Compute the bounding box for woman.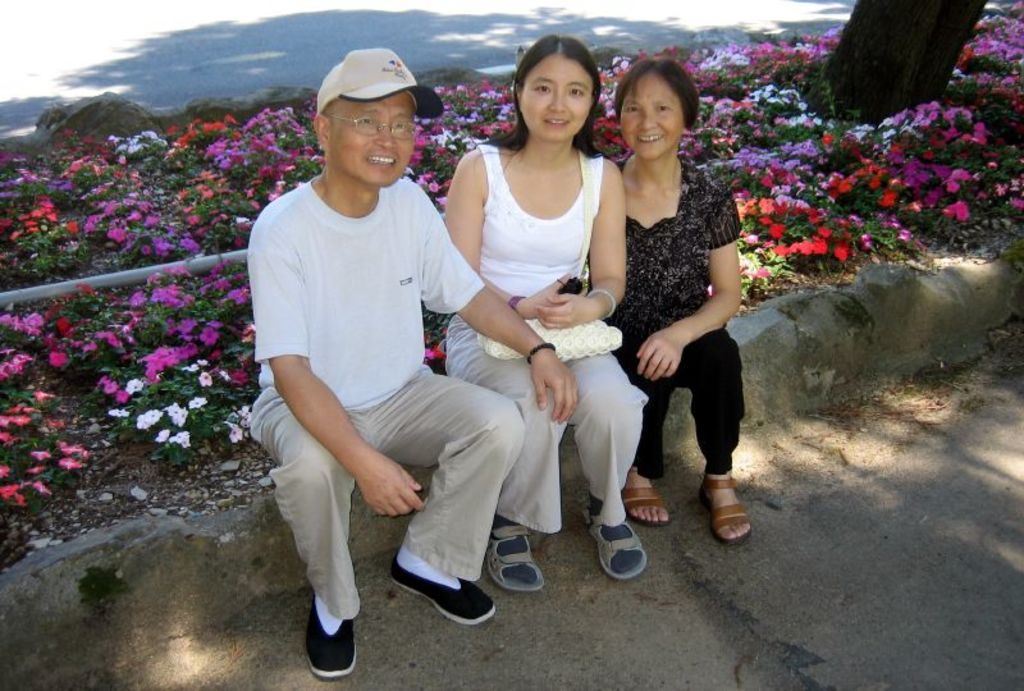
rect(599, 58, 763, 537).
